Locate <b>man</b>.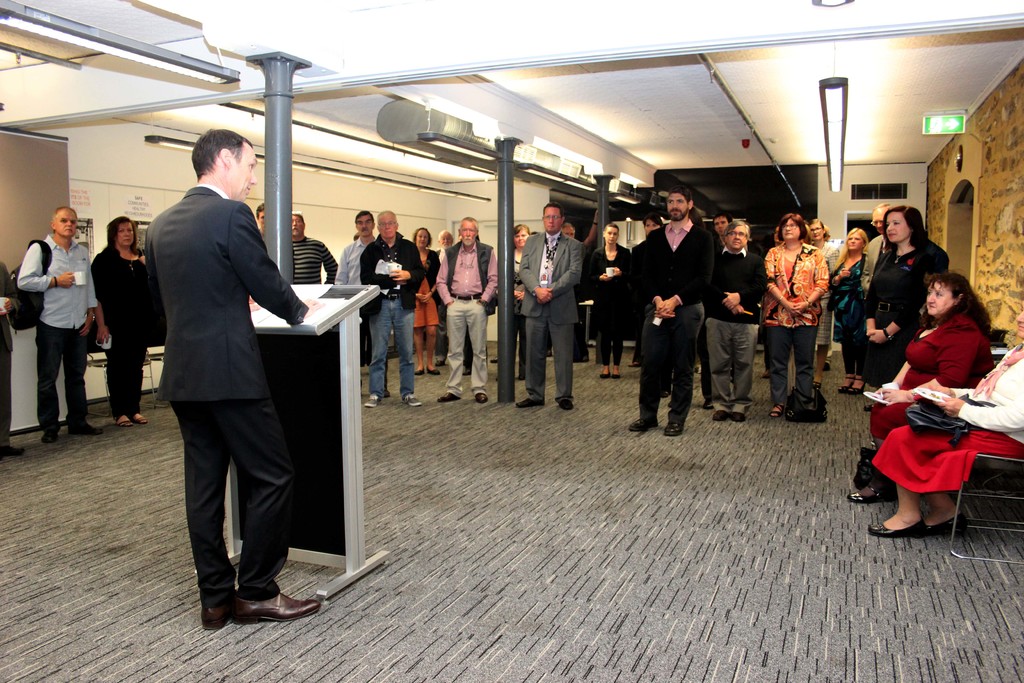
Bounding box: 700:216:766:422.
